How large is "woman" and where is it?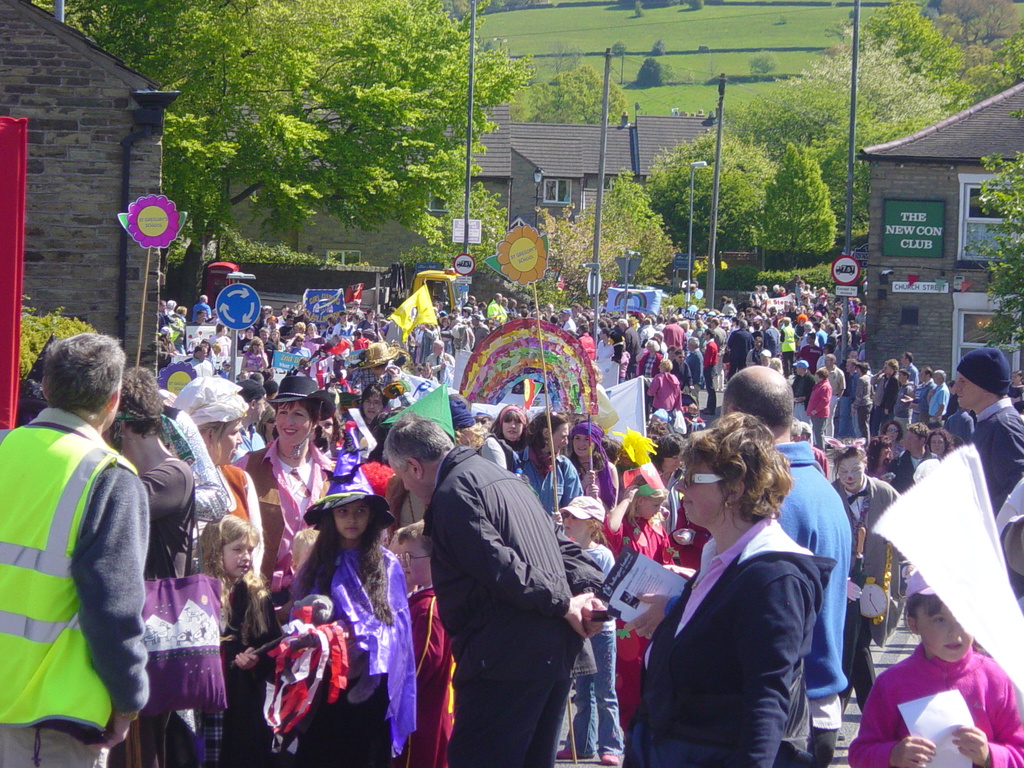
Bounding box: [795,312,808,357].
